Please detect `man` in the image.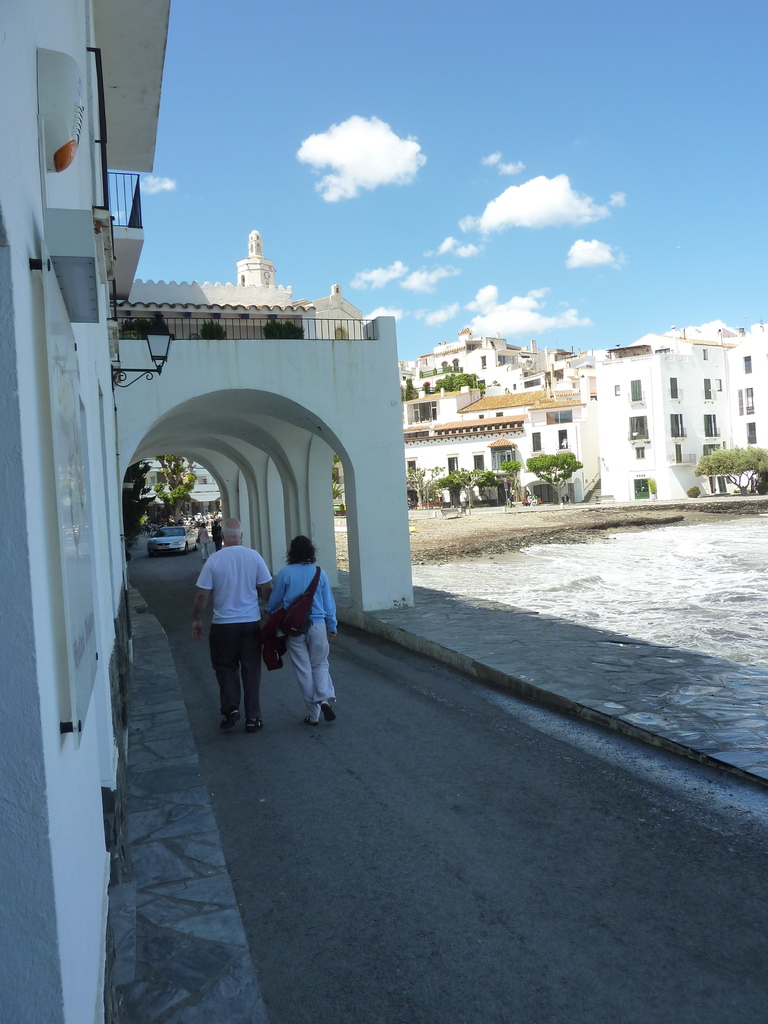
211:518:223:552.
